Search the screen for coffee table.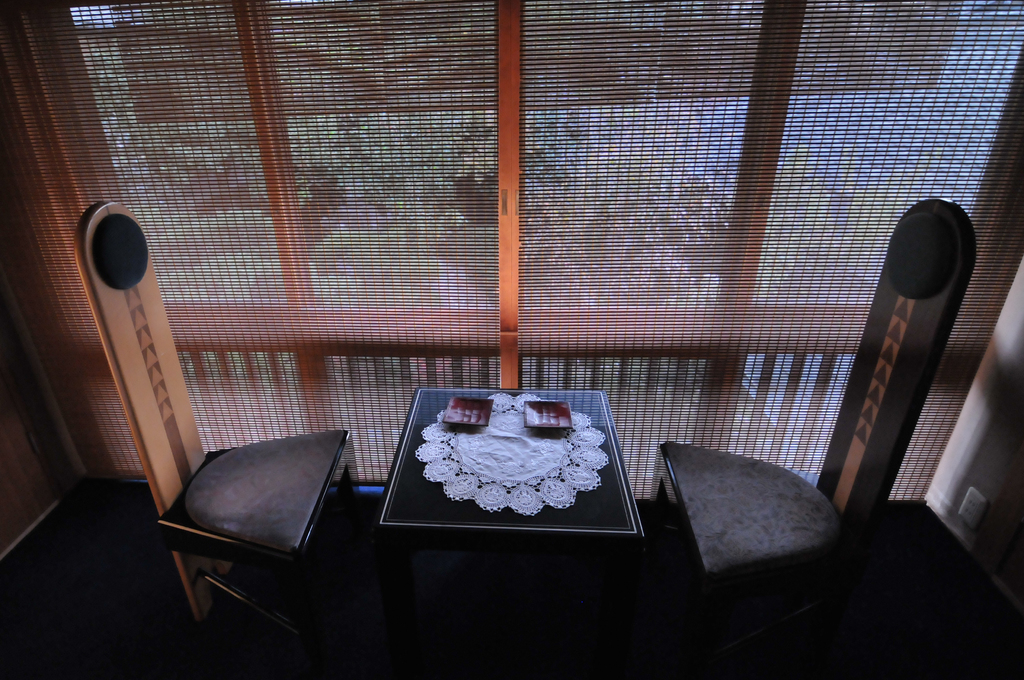
Found at {"left": 375, "top": 386, "right": 648, "bottom": 593}.
